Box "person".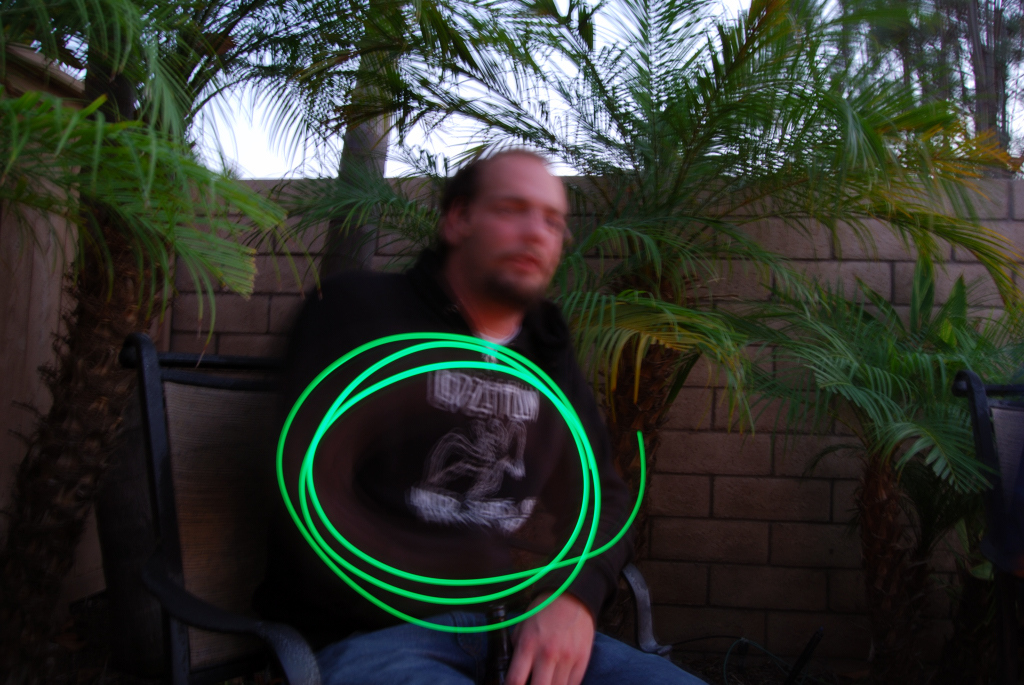
region(246, 137, 686, 650).
